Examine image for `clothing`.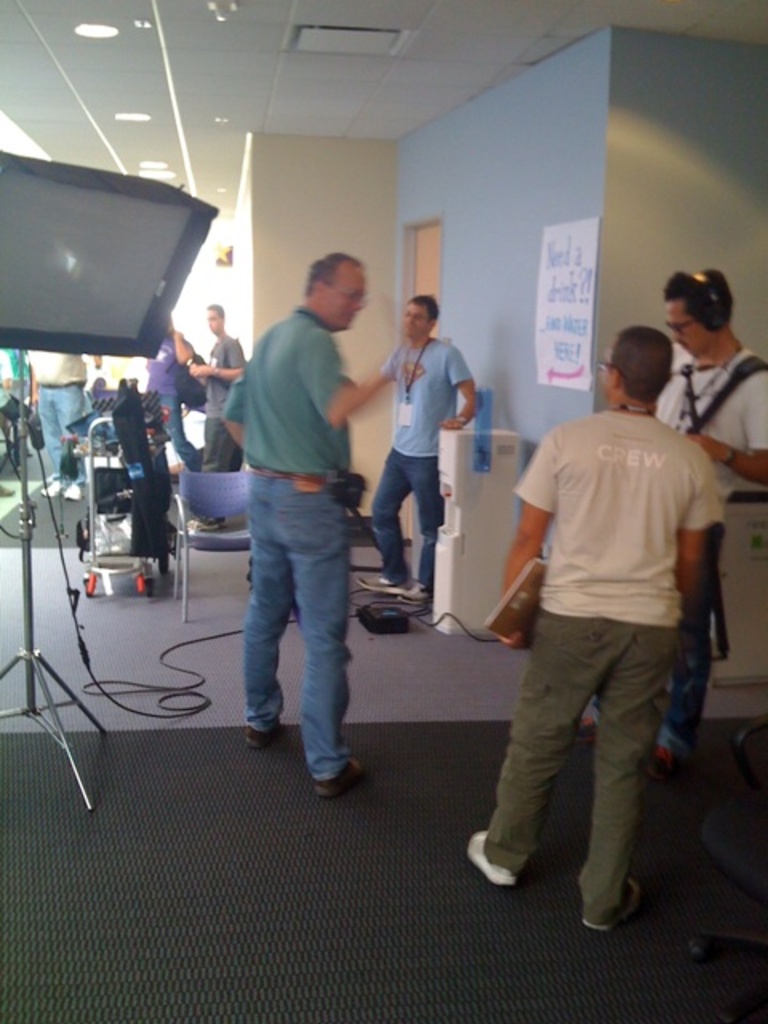
Examination result: x1=26, y1=352, x2=90, y2=482.
